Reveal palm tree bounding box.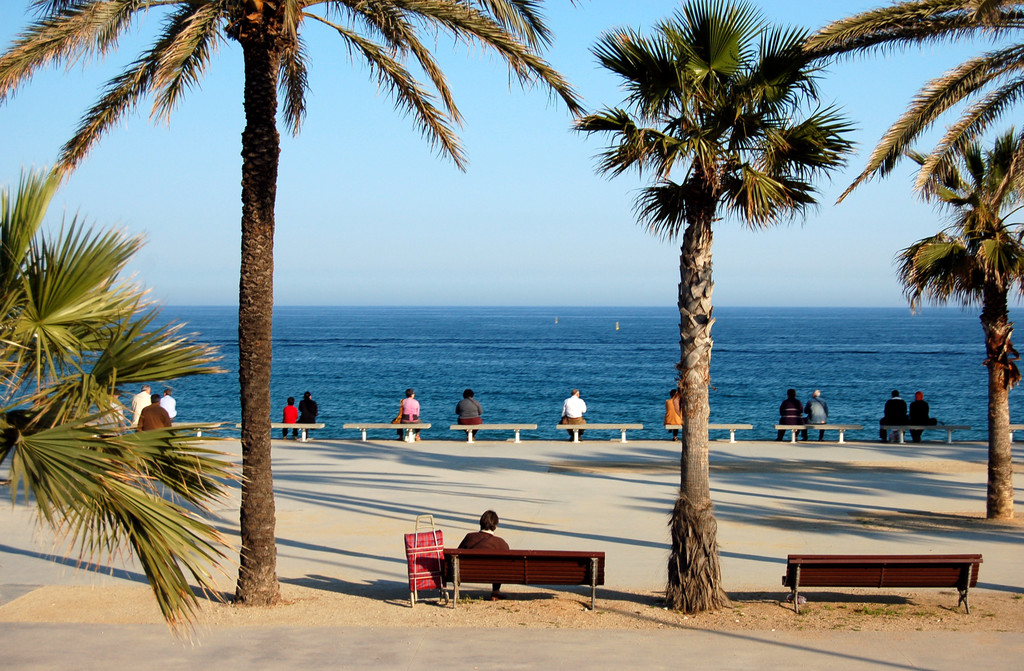
Revealed: <region>618, 20, 861, 640</region>.
